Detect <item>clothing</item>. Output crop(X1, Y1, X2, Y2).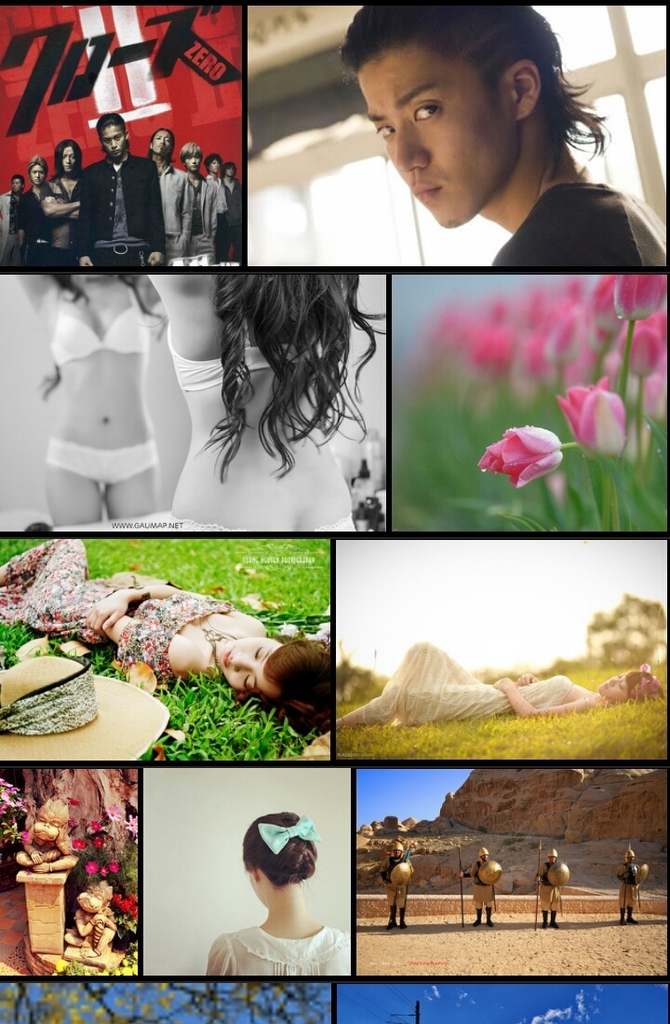
crop(0, 540, 252, 678).
